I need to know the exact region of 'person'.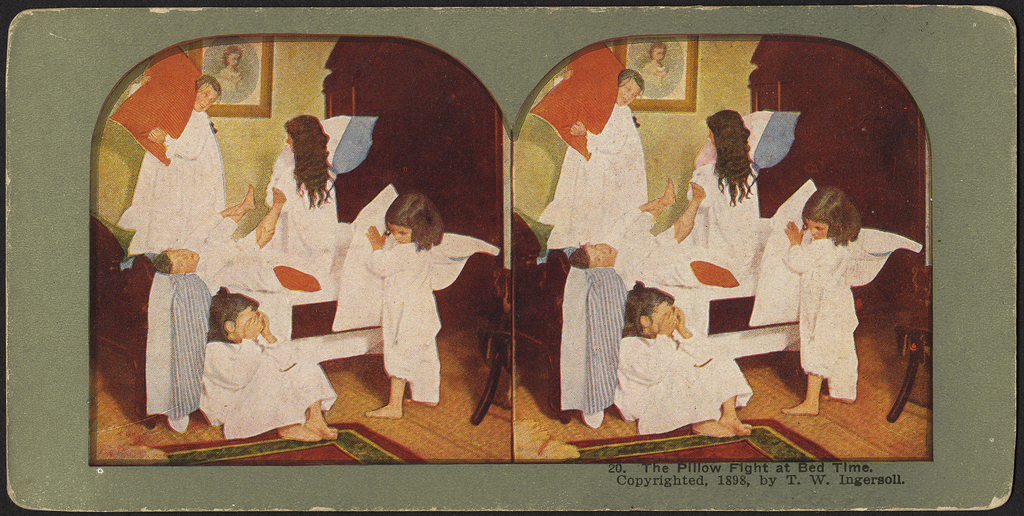
Region: 780,182,864,417.
